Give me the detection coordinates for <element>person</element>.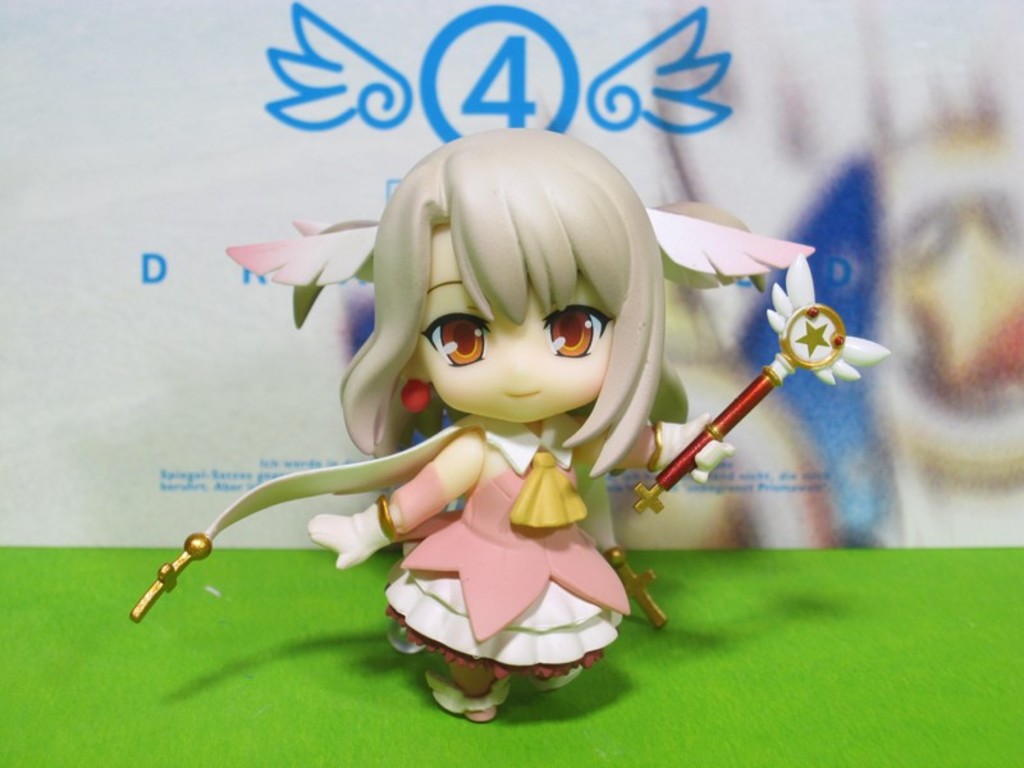
[128, 132, 815, 735].
